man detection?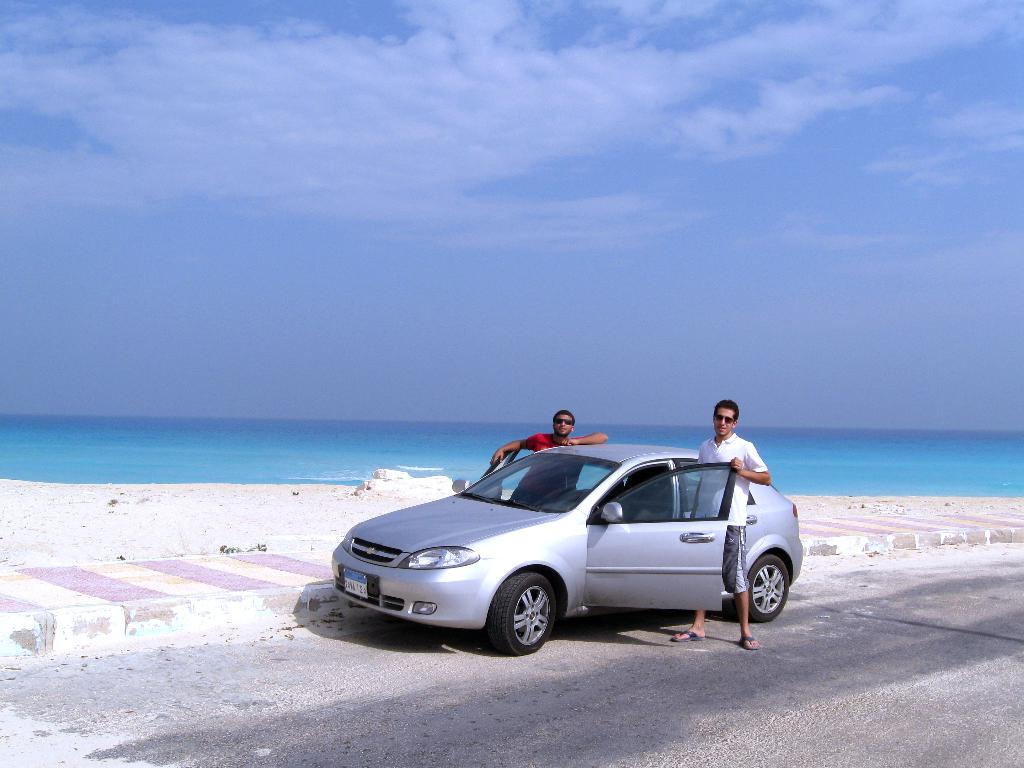
[670,399,771,649]
